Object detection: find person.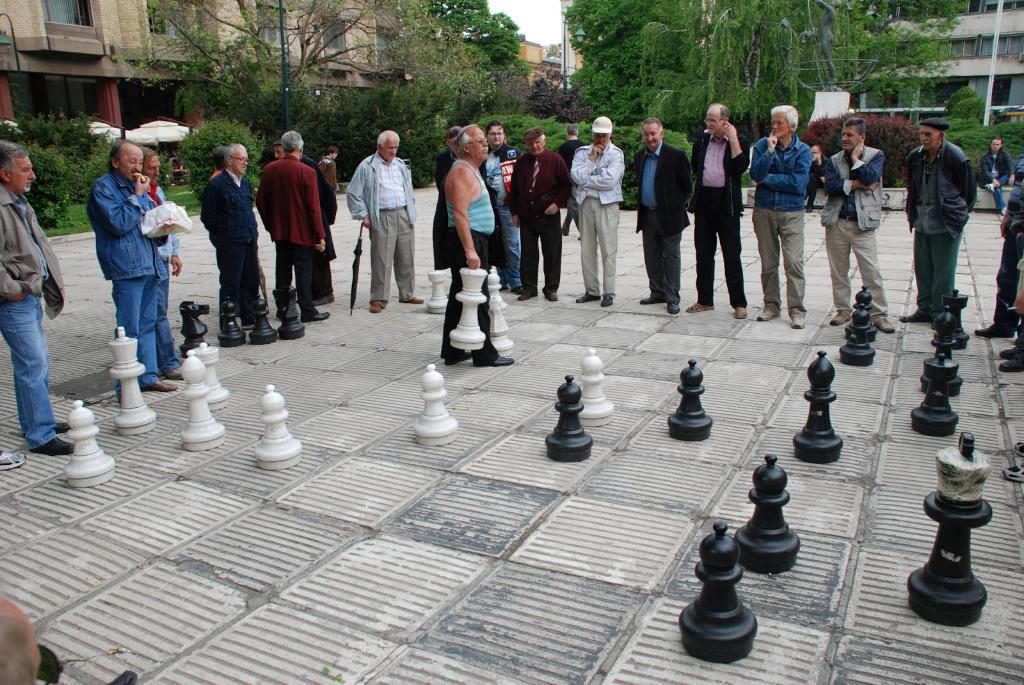
<box>209,145,227,184</box>.
